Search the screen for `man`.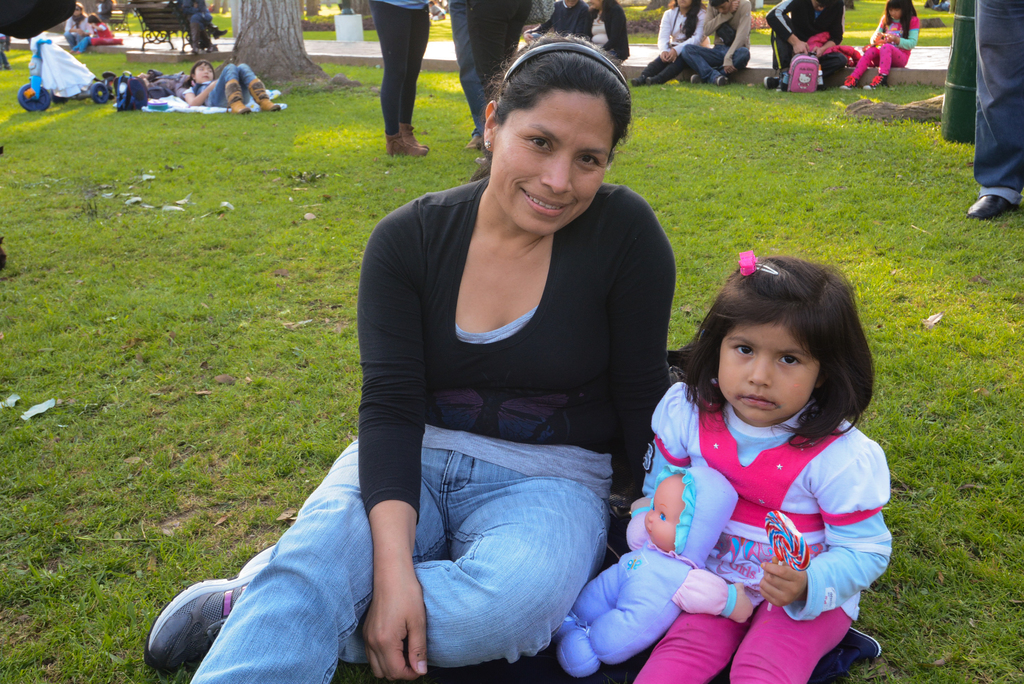
Found at detection(675, 0, 760, 85).
